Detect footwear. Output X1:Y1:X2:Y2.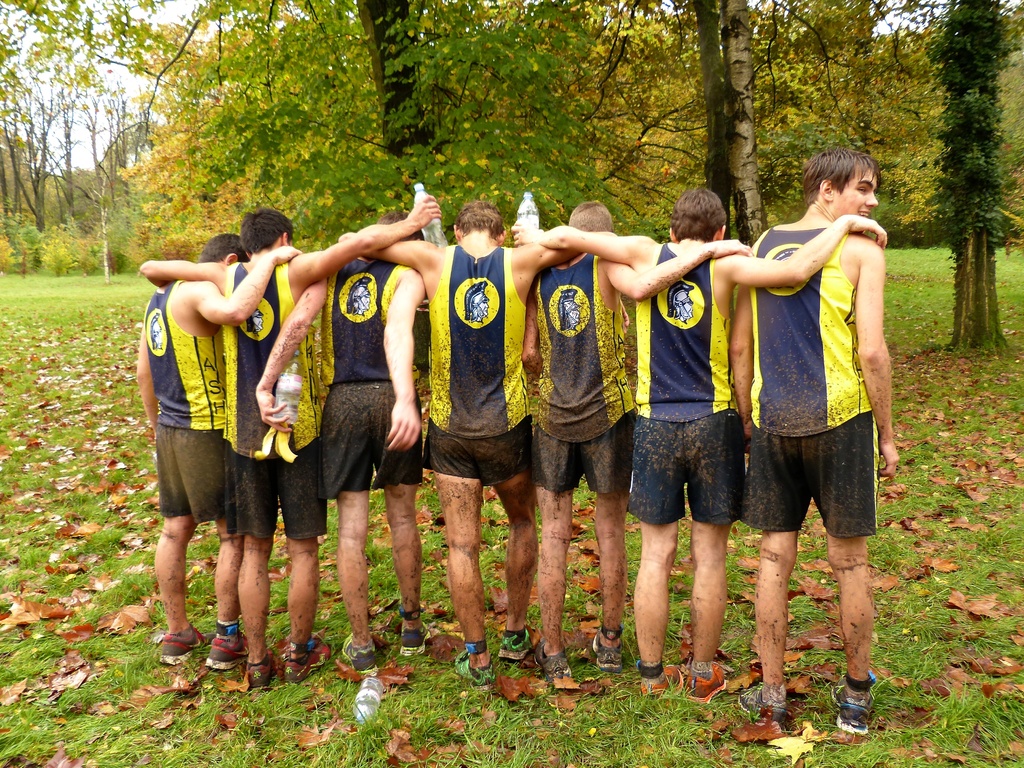
637:662:668:693.
